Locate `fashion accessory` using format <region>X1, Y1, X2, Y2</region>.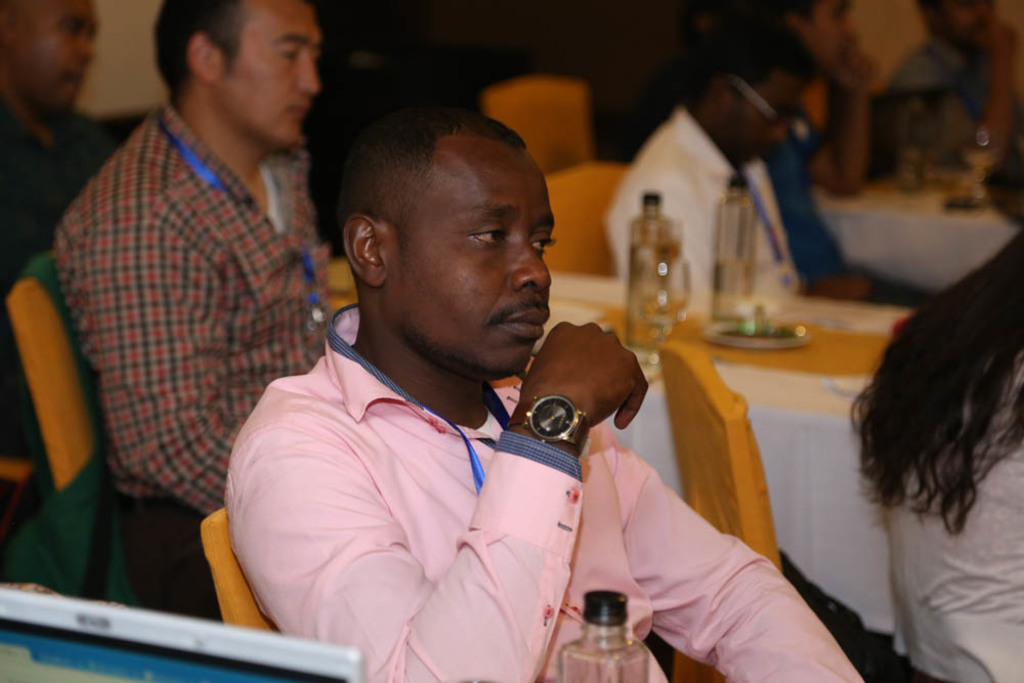
<region>506, 387, 593, 455</region>.
